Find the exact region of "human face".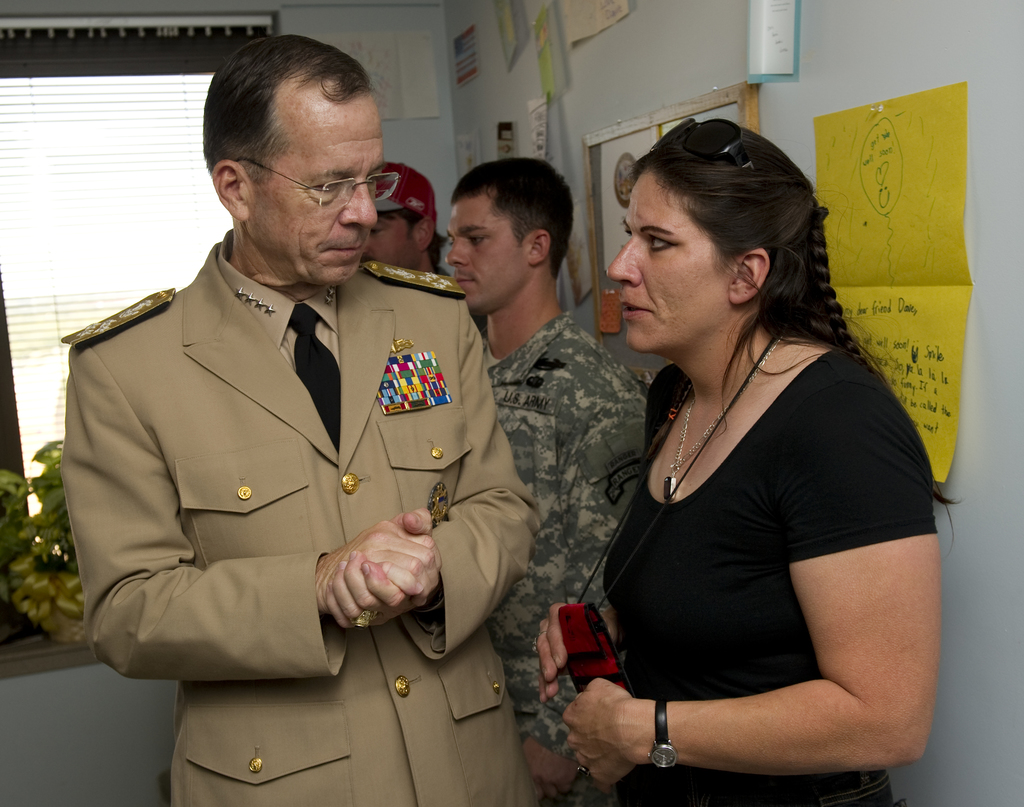
Exact region: box=[447, 197, 524, 321].
